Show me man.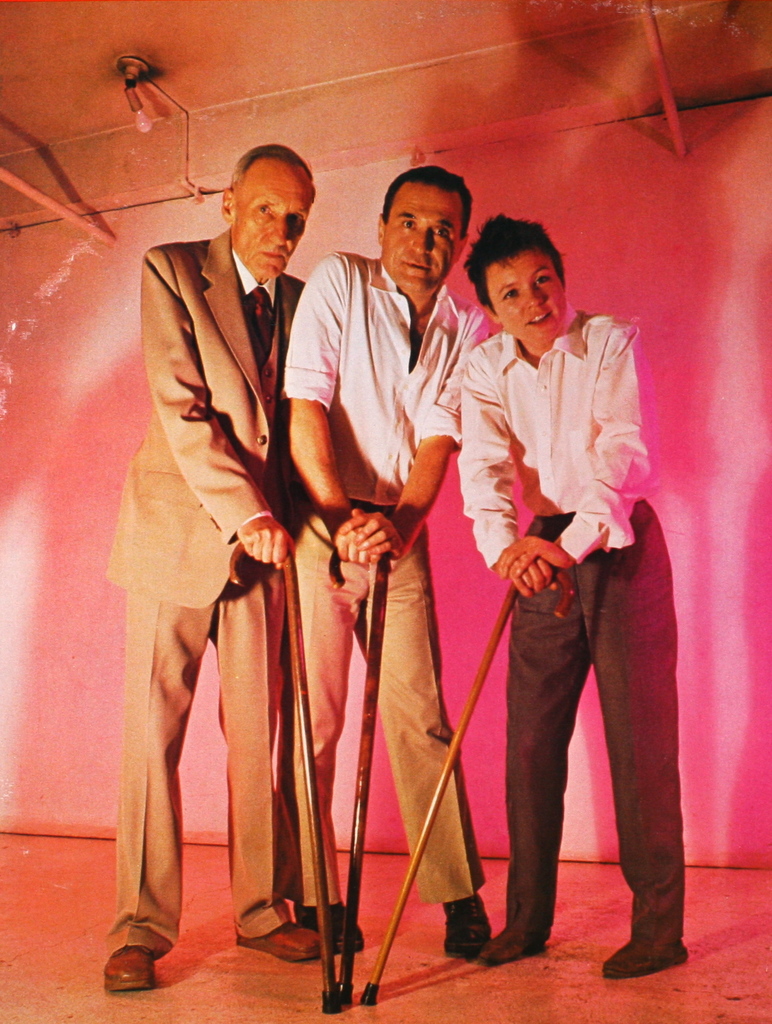
man is here: 456/207/688/977.
